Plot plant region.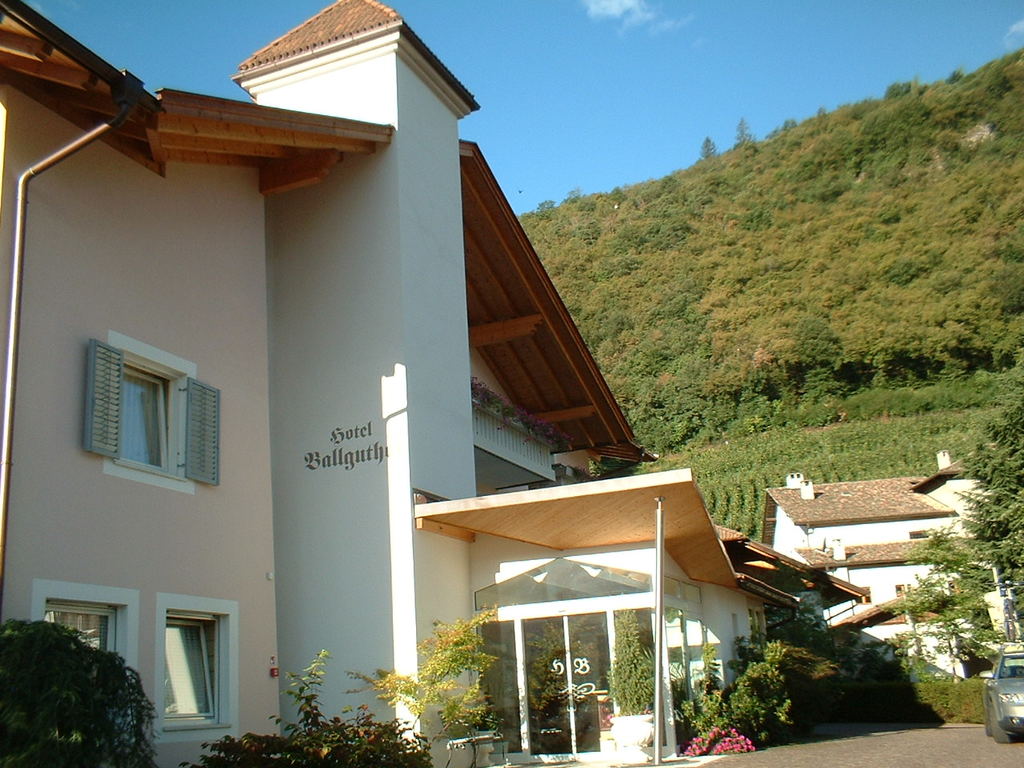
Plotted at x1=780, y1=634, x2=862, y2=730.
